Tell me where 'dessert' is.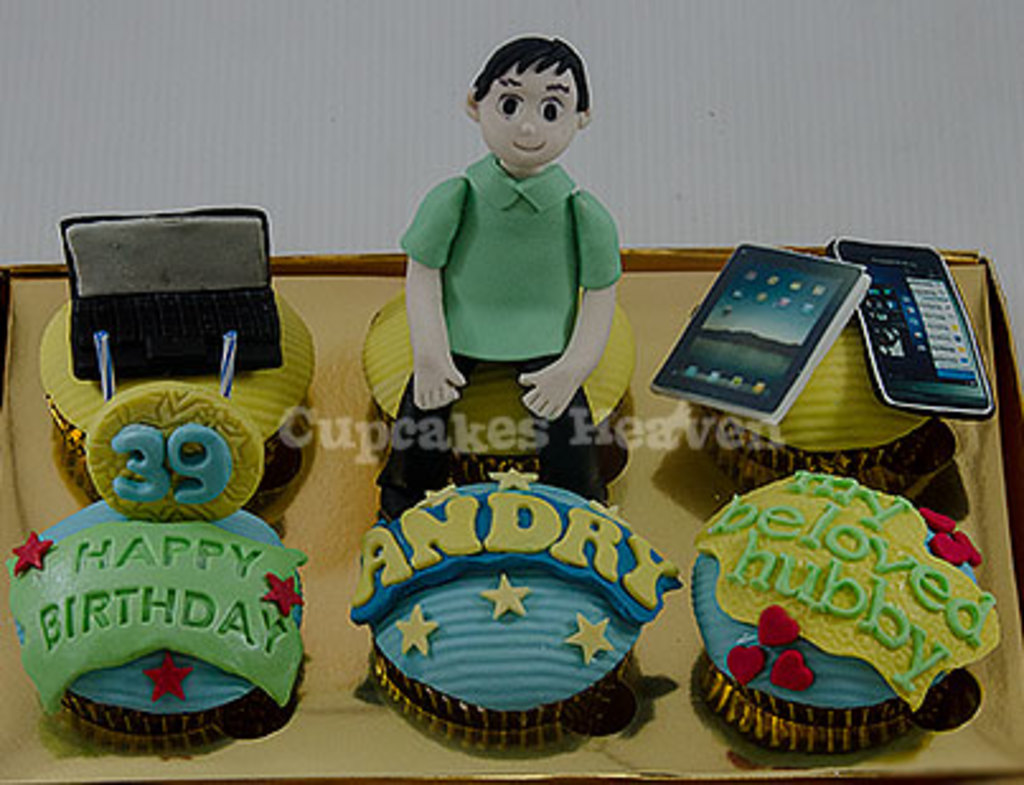
'dessert' is at bbox=[351, 467, 684, 747].
